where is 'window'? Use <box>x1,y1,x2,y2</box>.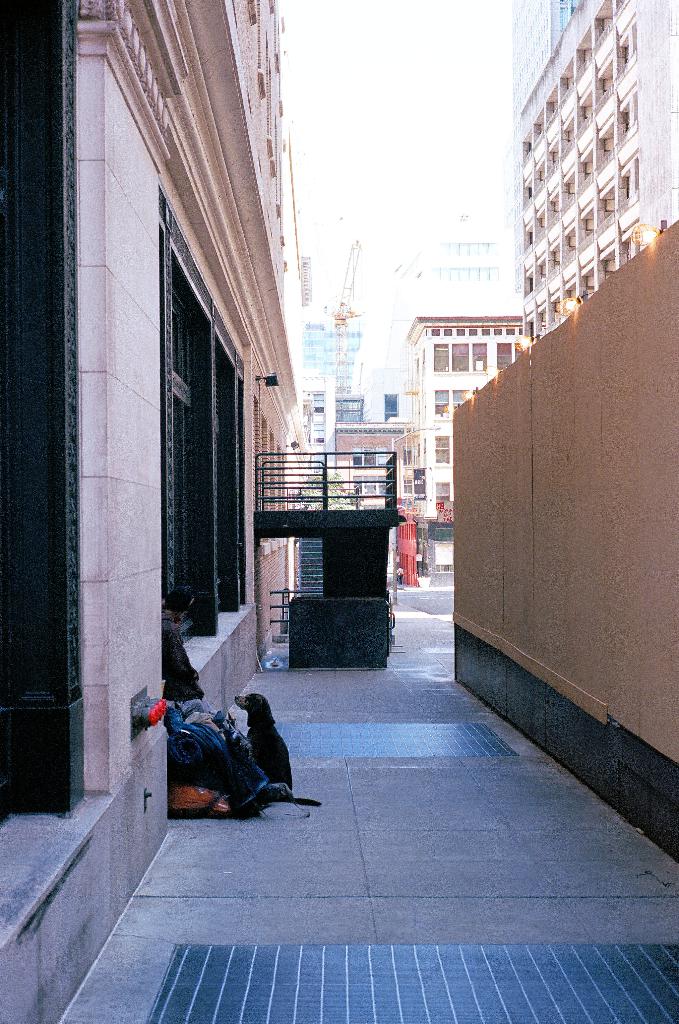
<box>594,174,615,231</box>.
